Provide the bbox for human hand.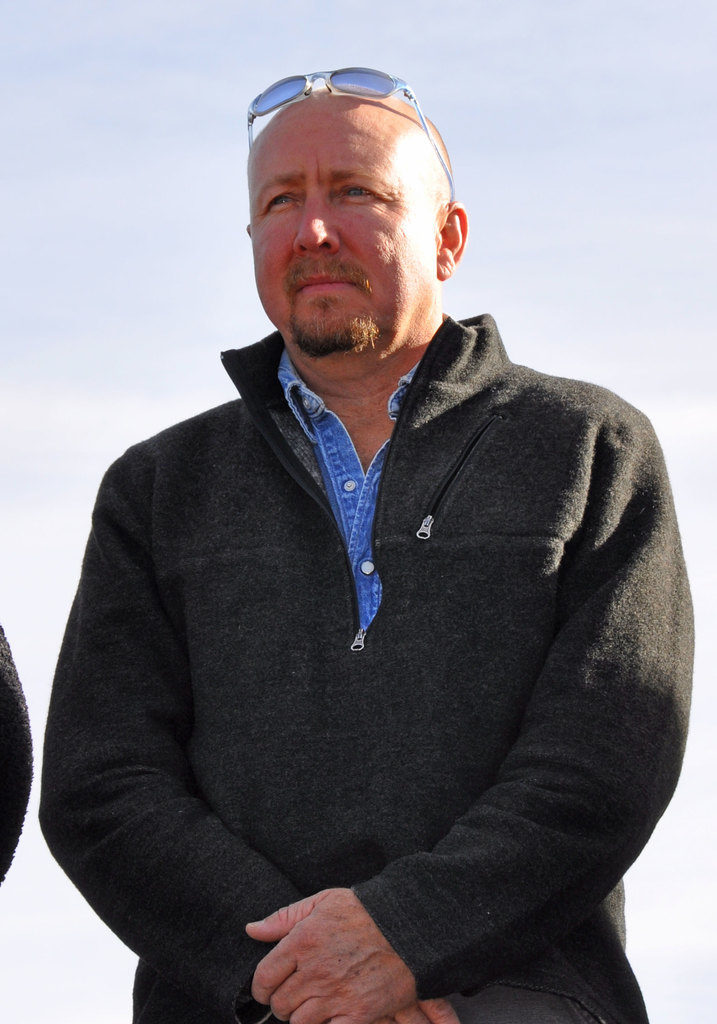
x1=240 y1=888 x2=421 y2=1023.
